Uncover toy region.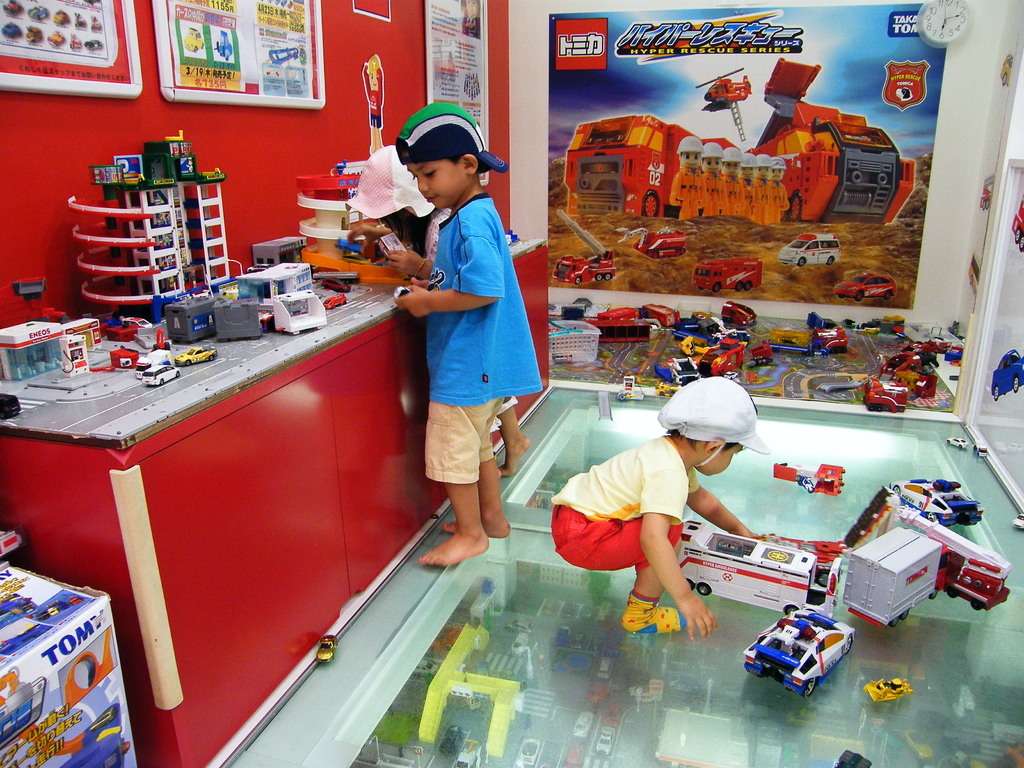
Uncovered: crop(632, 228, 679, 254).
